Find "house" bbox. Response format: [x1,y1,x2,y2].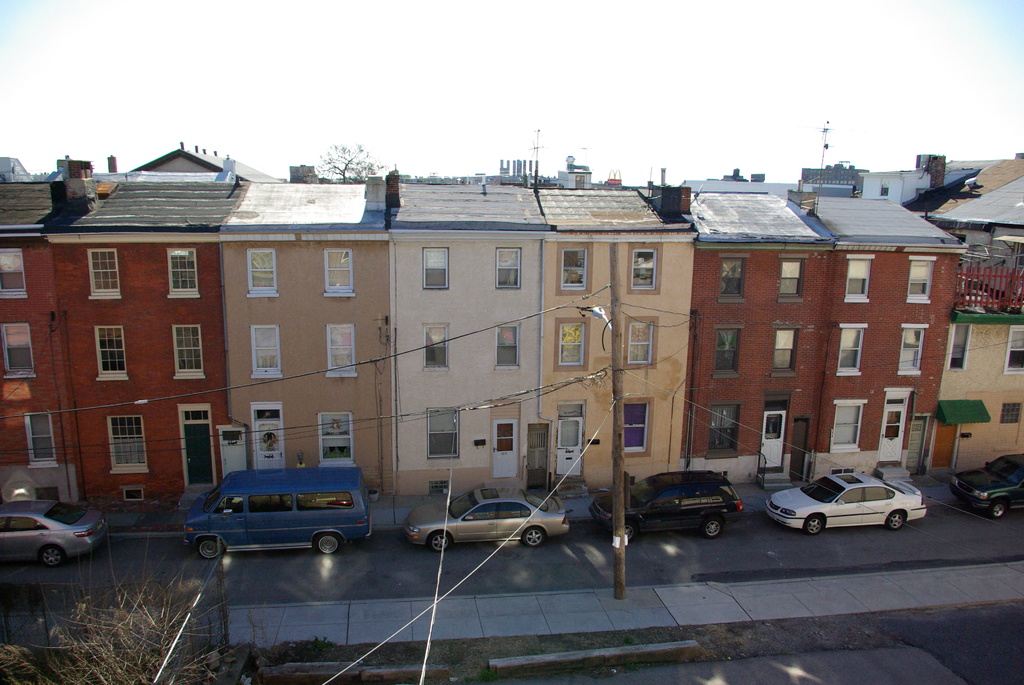
[220,176,410,505].
